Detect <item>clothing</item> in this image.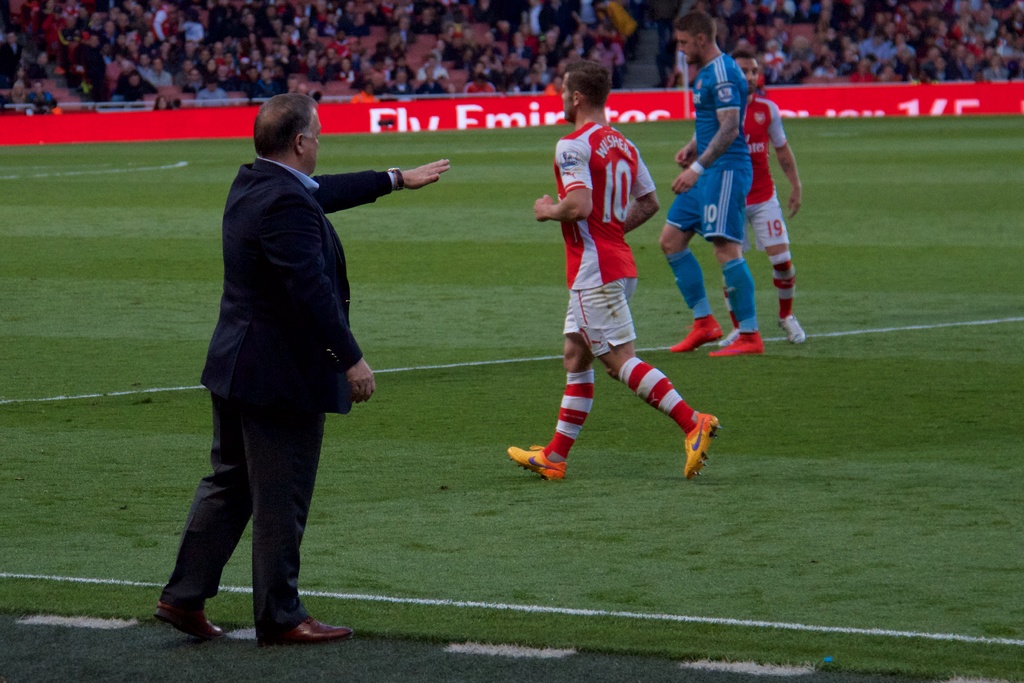
Detection: 173:101:387:616.
